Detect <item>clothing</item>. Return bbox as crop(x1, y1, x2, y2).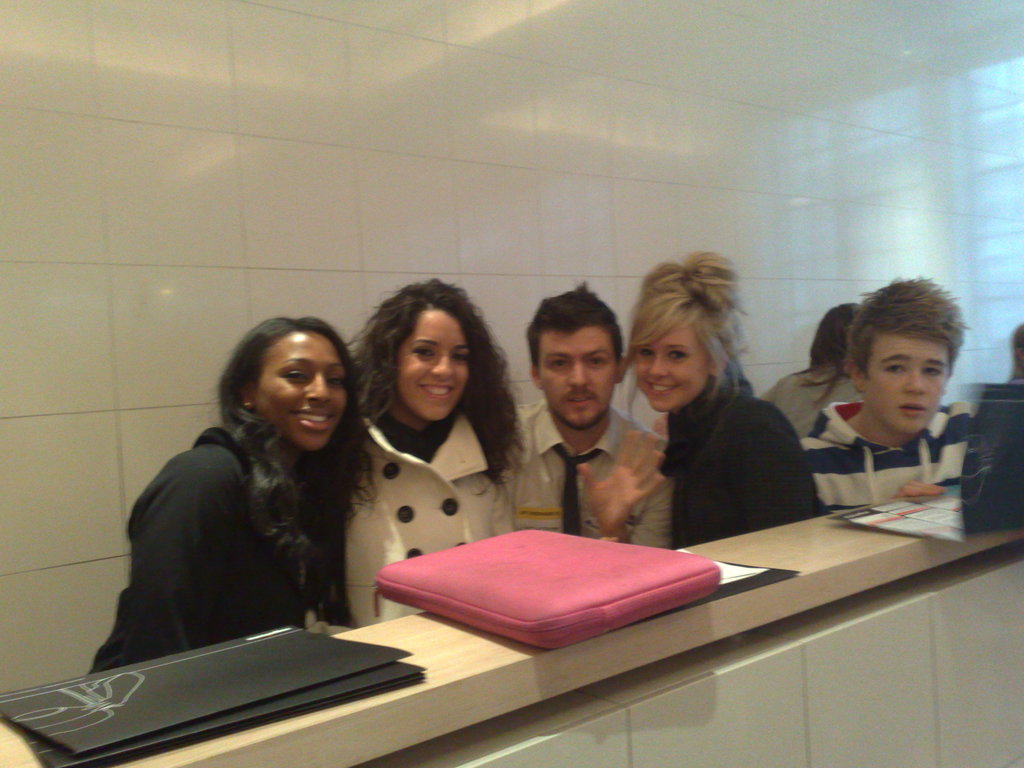
crop(661, 378, 819, 550).
